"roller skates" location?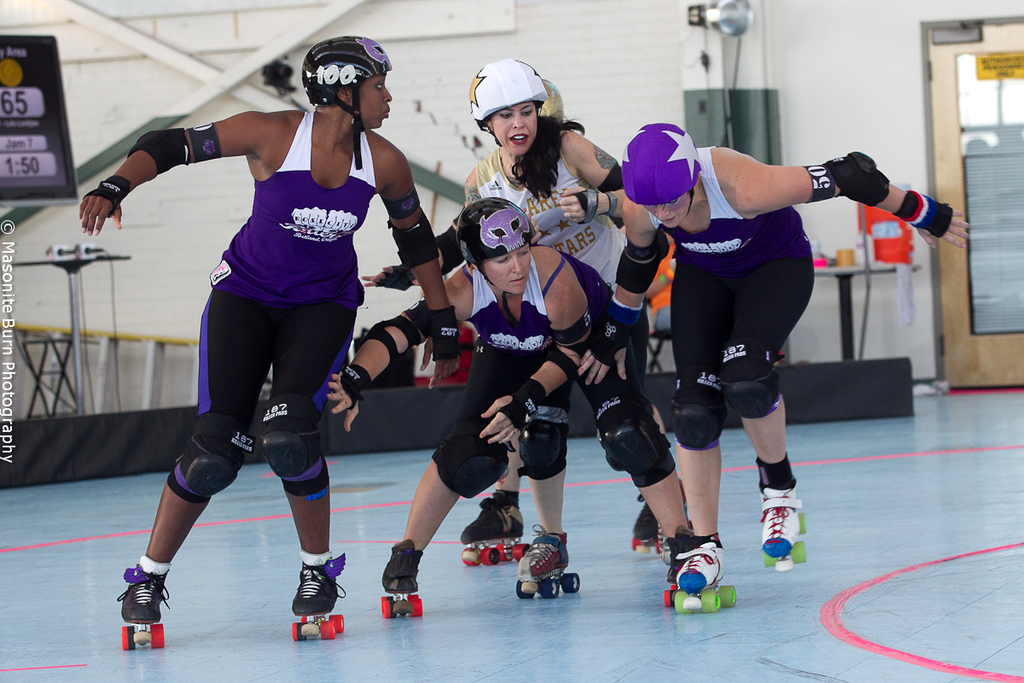
BBox(517, 521, 580, 600)
